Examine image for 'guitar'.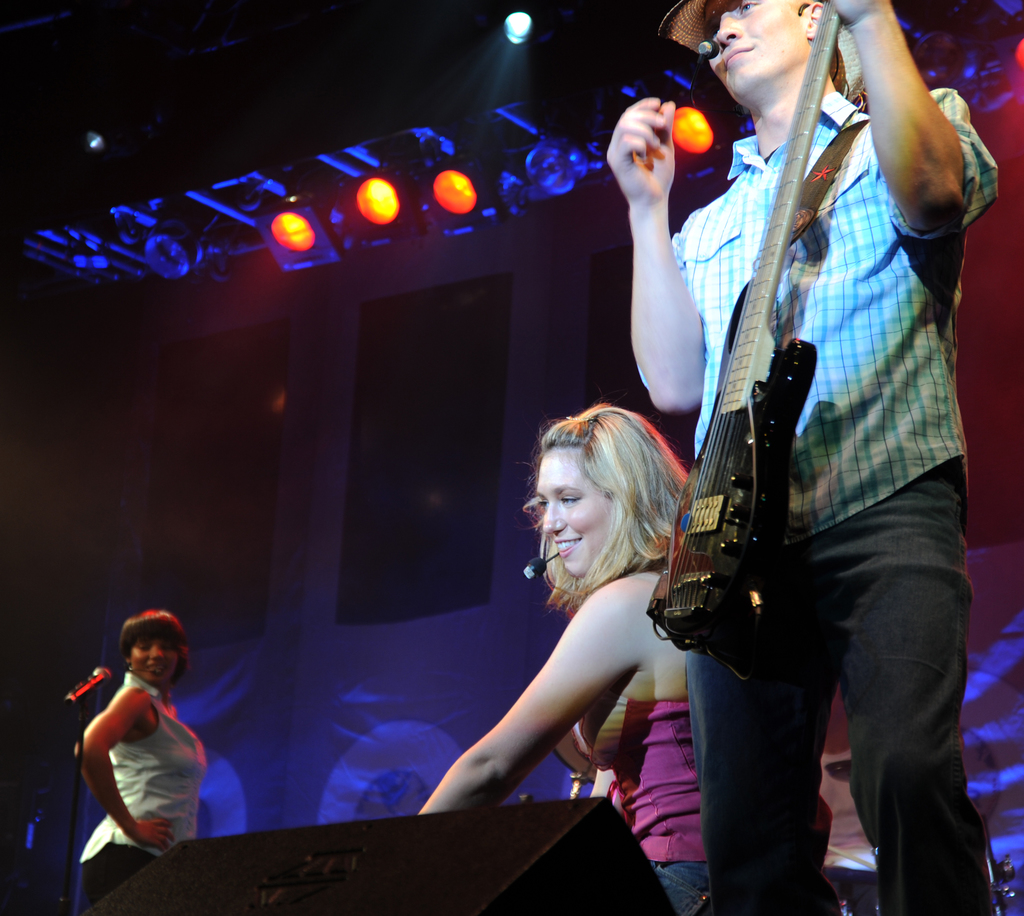
Examination result: l=646, t=0, r=841, b=671.
